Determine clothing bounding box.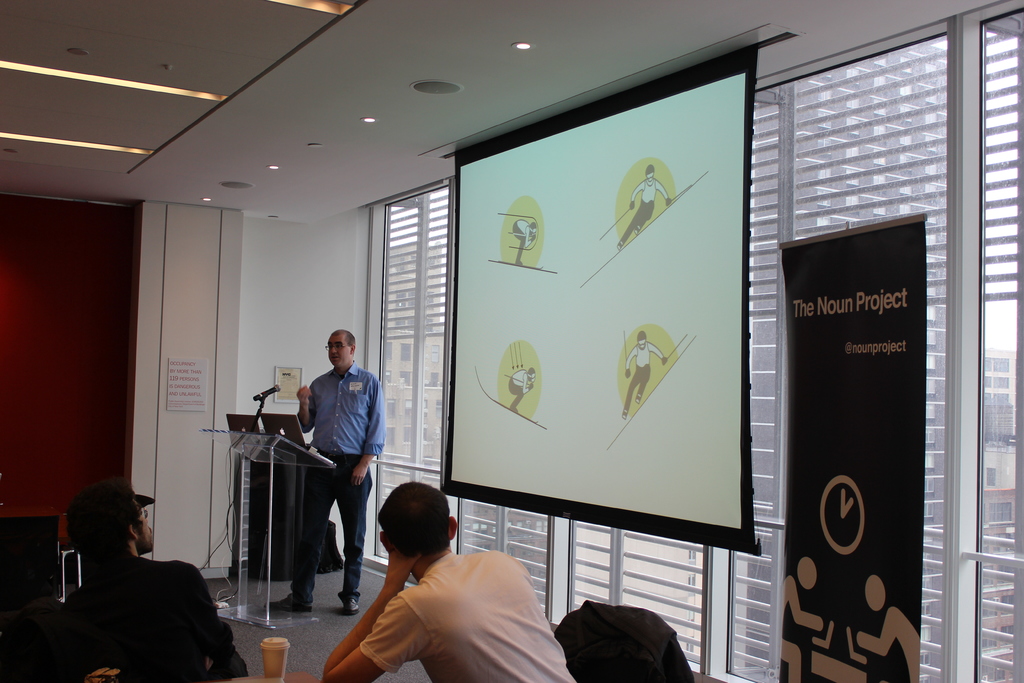
Determined: locate(358, 544, 576, 682).
